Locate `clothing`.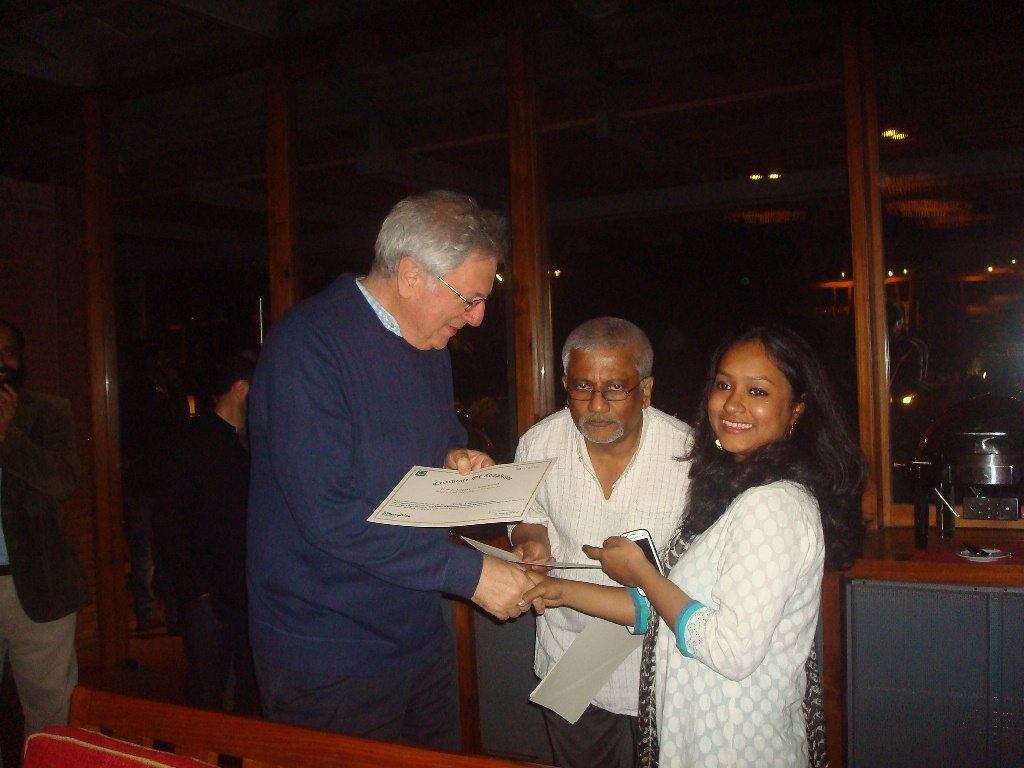
Bounding box: {"x1": 632, "y1": 459, "x2": 850, "y2": 766}.
